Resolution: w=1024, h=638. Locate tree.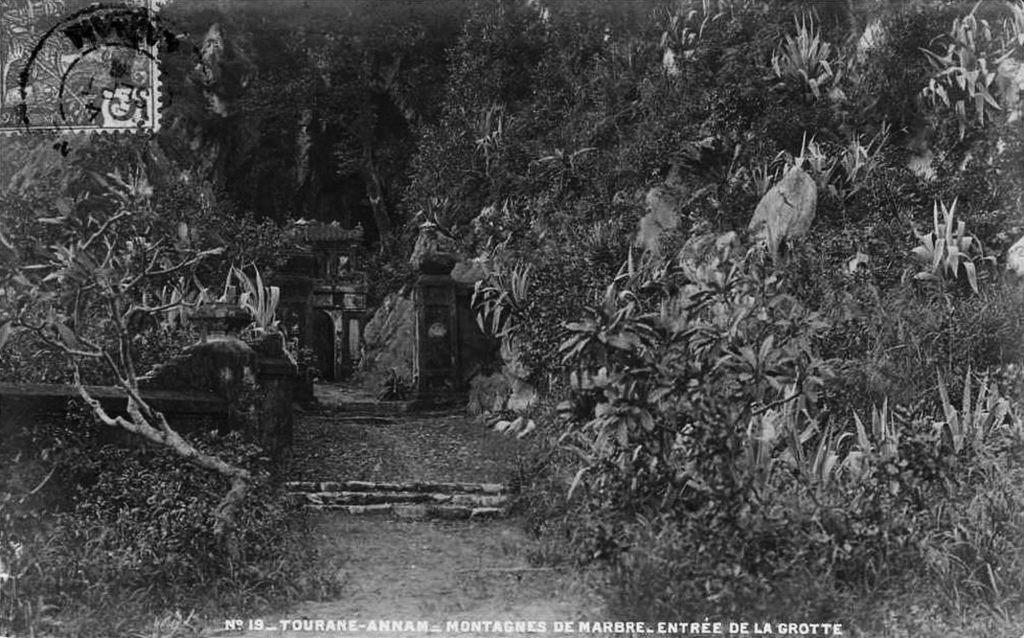
x1=0 y1=158 x2=305 y2=579.
